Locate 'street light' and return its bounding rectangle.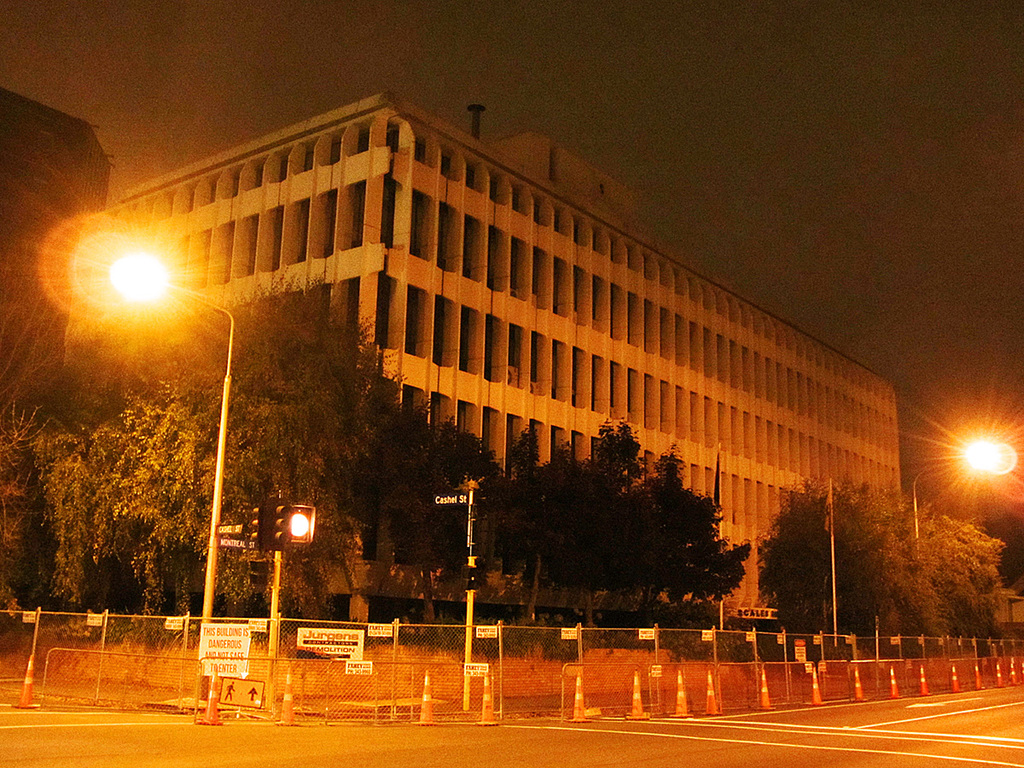
Rect(910, 438, 1019, 608).
